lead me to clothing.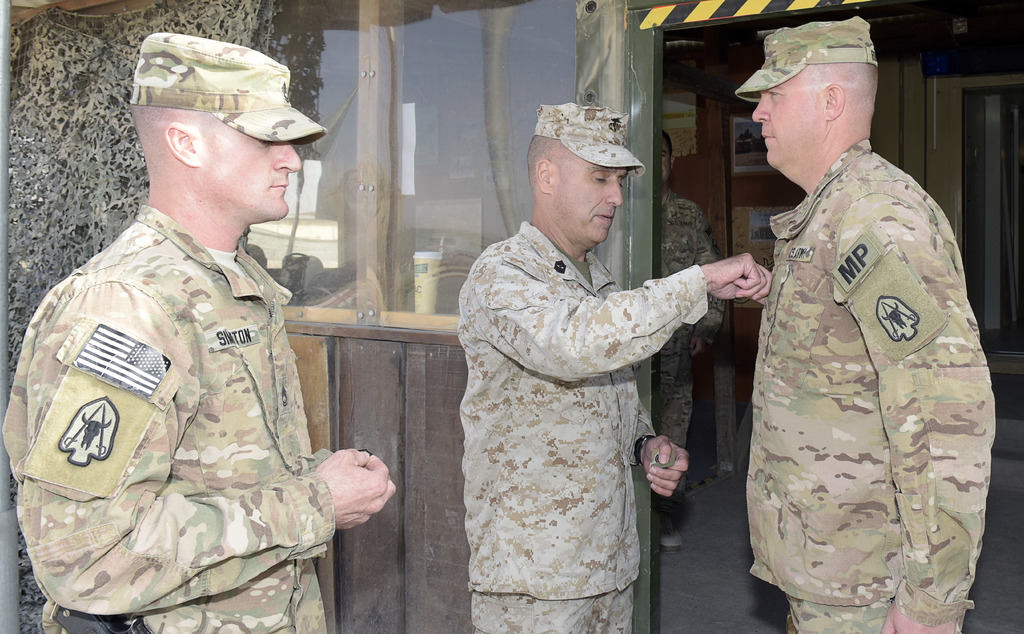
Lead to bbox(457, 217, 709, 633).
